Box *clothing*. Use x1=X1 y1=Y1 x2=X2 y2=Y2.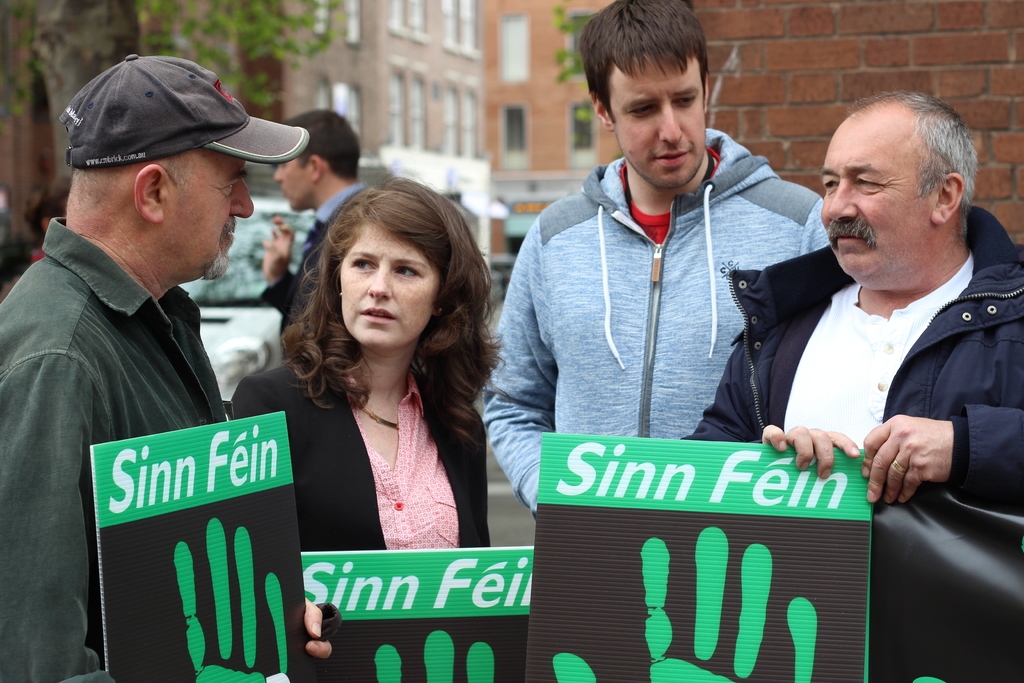
x1=215 y1=348 x2=495 y2=547.
